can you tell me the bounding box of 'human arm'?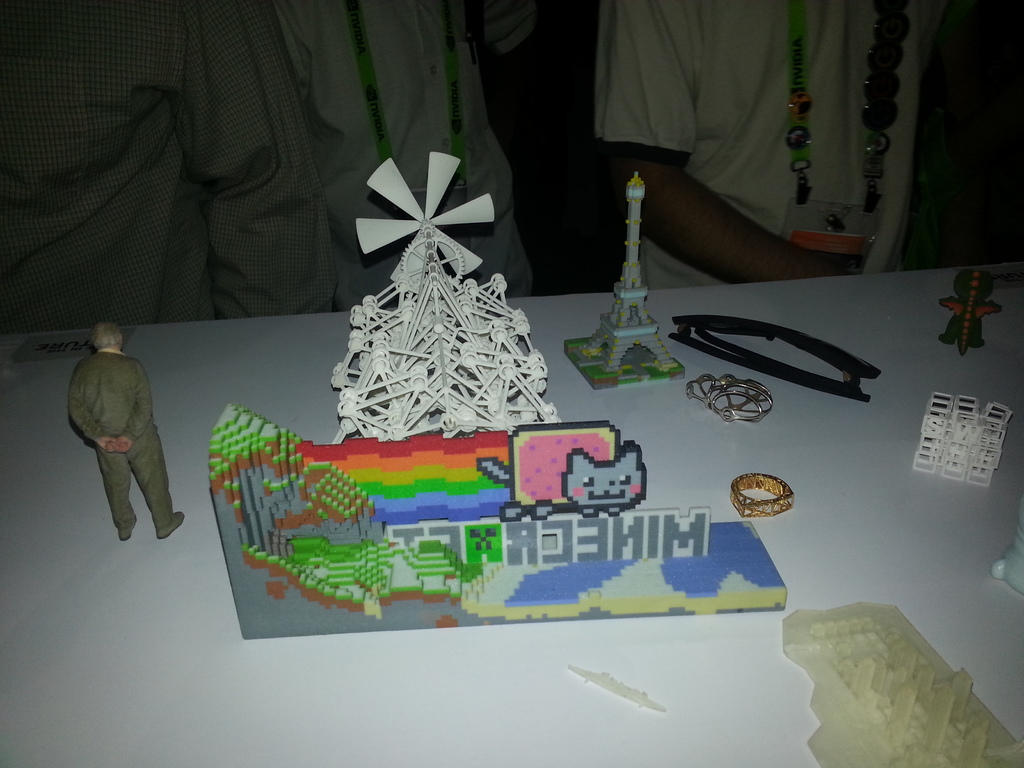
region(167, 0, 331, 320).
